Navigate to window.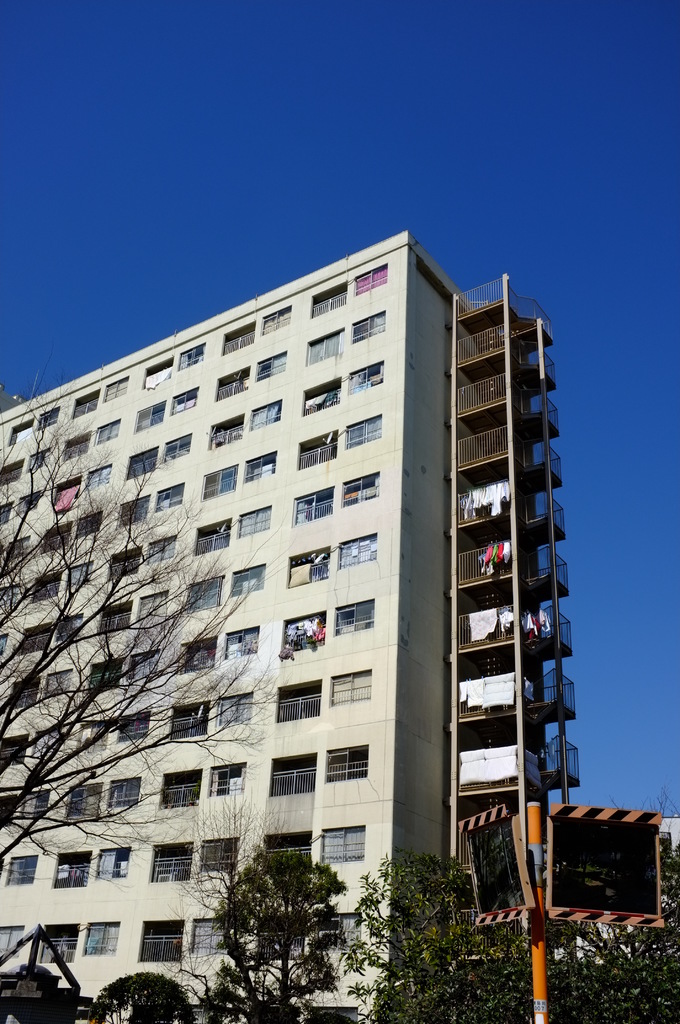
Navigation target: select_region(112, 545, 142, 574).
